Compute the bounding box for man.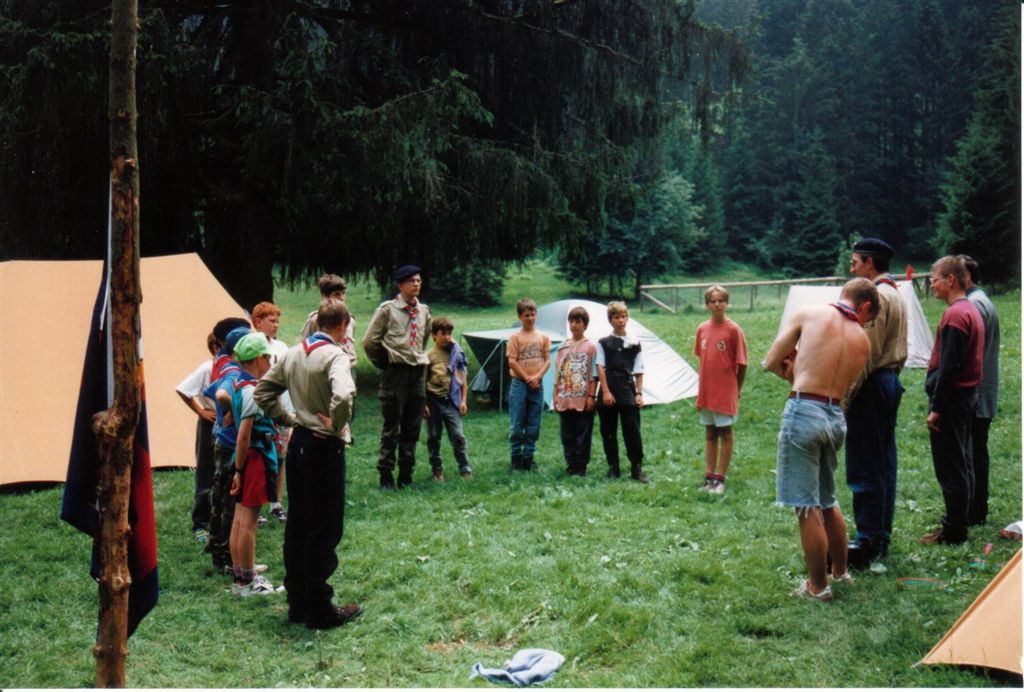
bbox=[364, 266, 433, 489].
